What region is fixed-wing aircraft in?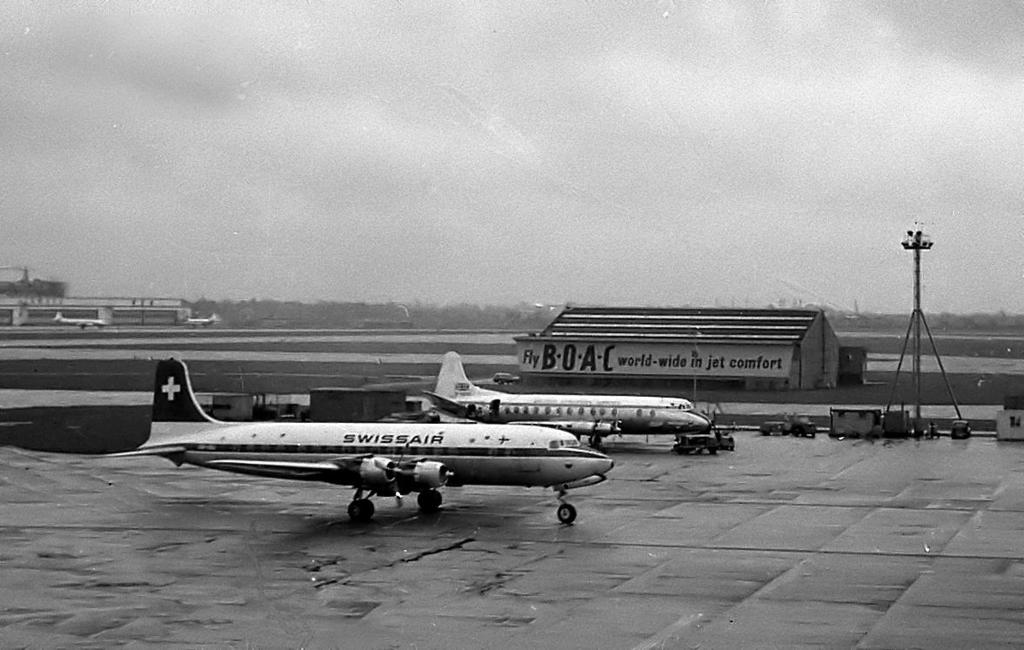
box=[405, 347, 719, 446].
